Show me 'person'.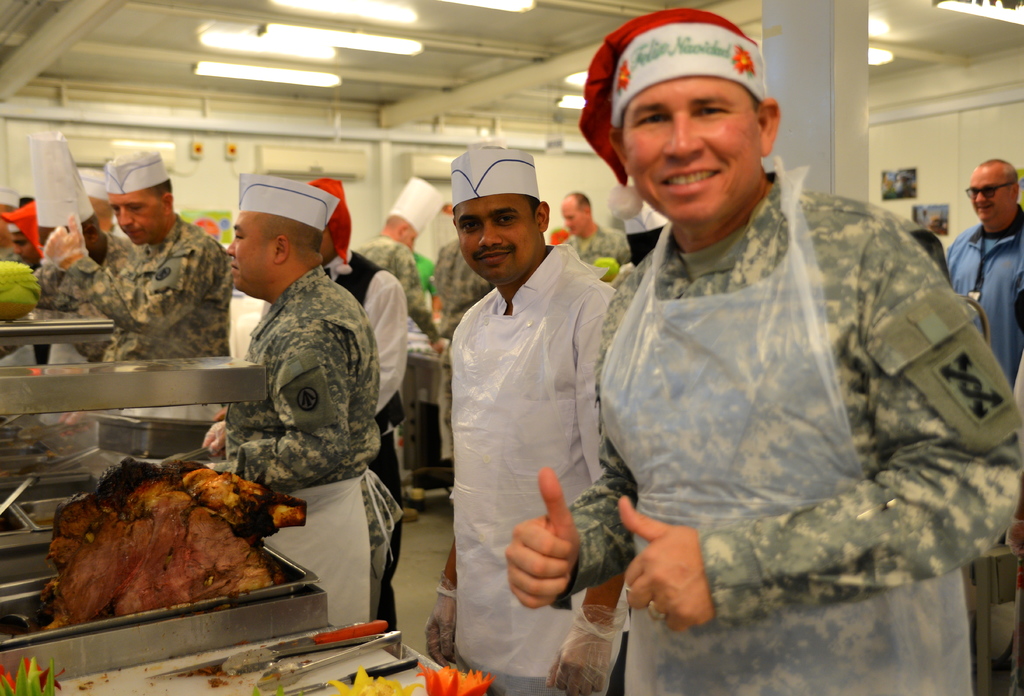
'person' is here: bbox=[200, 177, 403, 633].
